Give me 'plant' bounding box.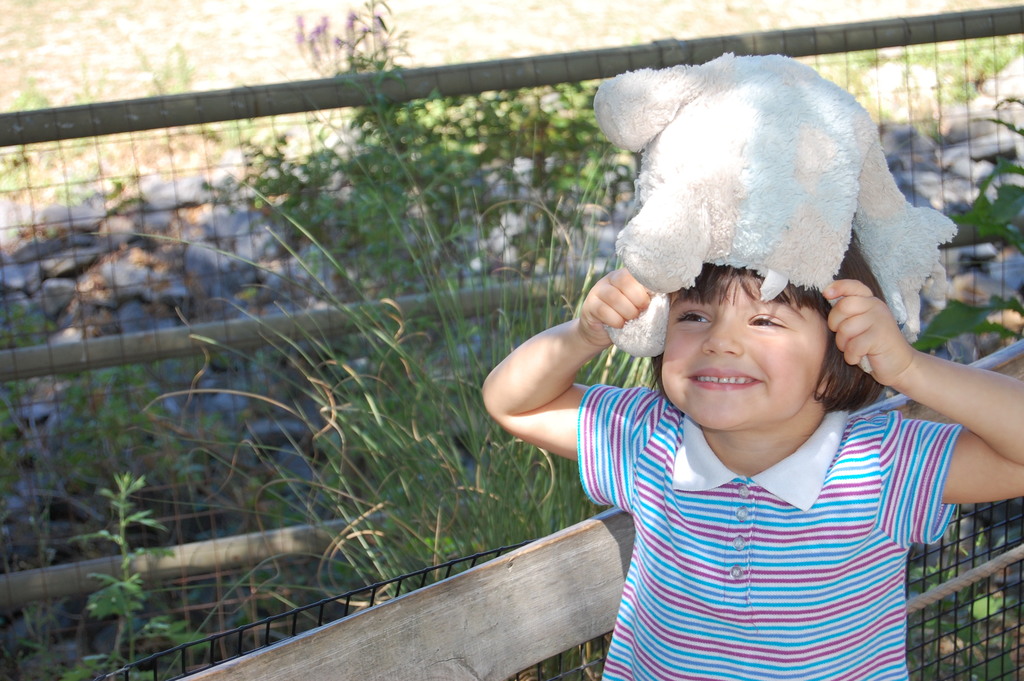
l=501, t=62, r=711, b=264.
